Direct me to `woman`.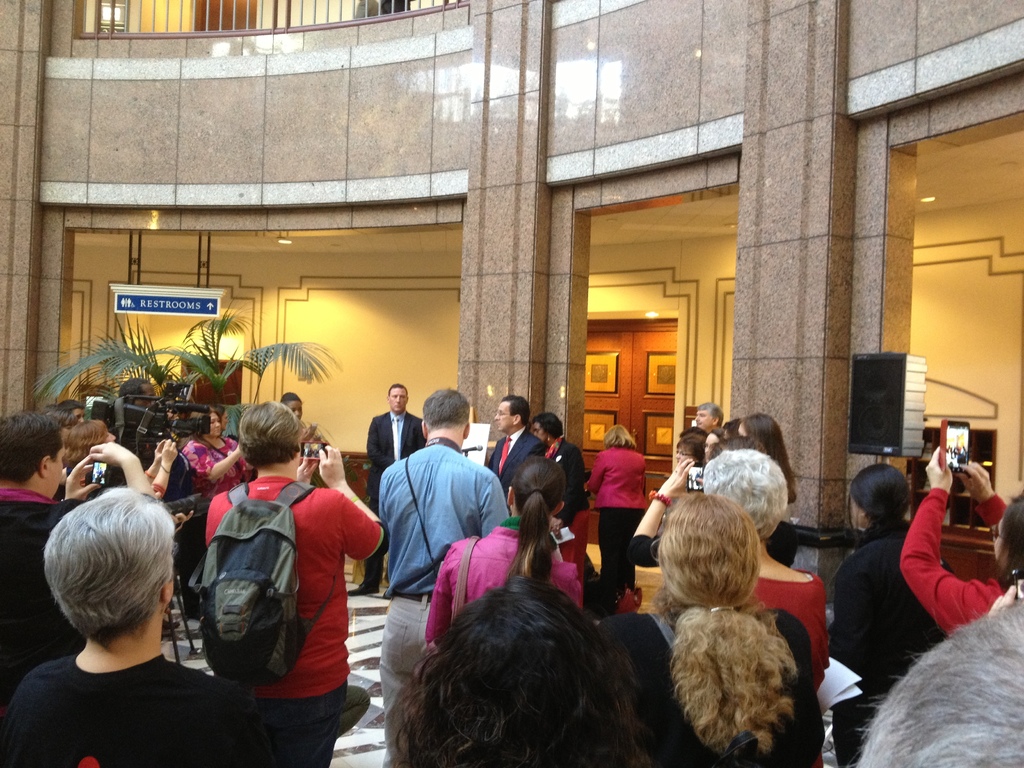
Direction: x1=598, y1=481, x2=828, y2=767.
